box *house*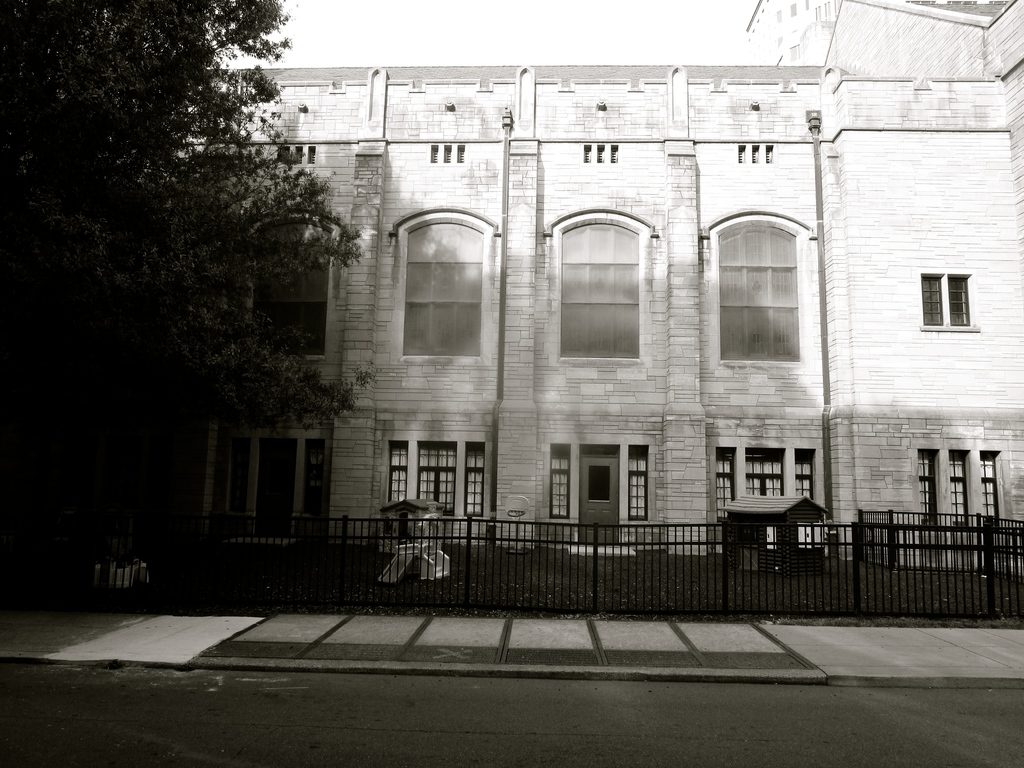
(17, 0, 1023, 557)
